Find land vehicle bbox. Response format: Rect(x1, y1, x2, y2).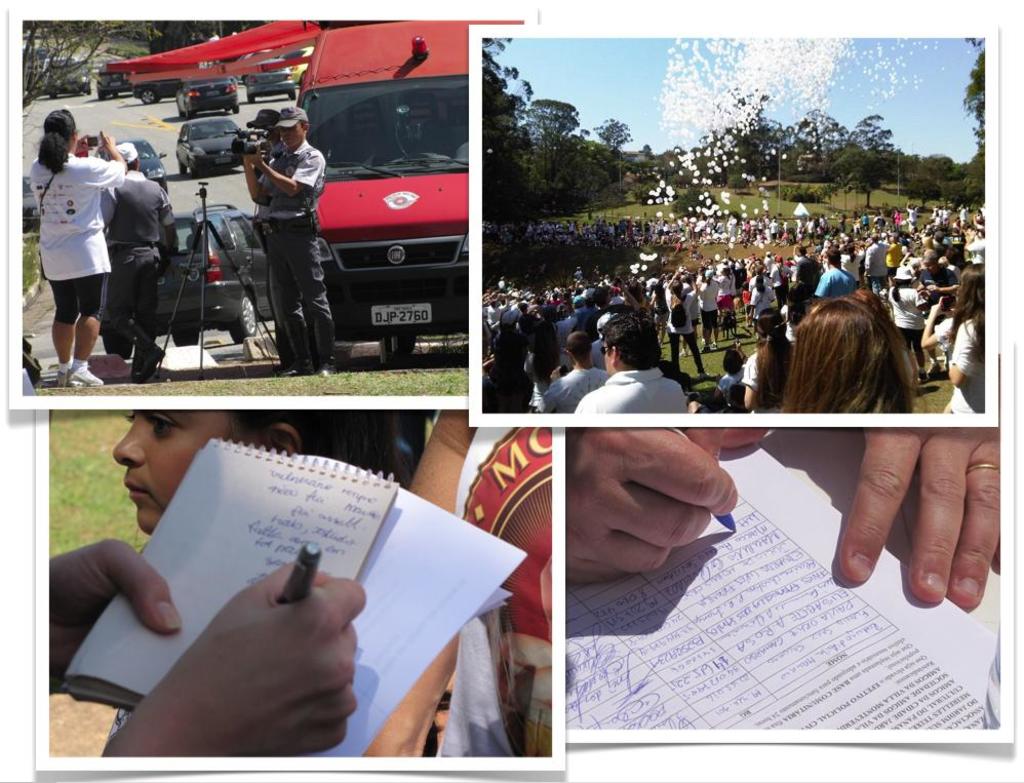
Rect(22, 47, 50, 85).
